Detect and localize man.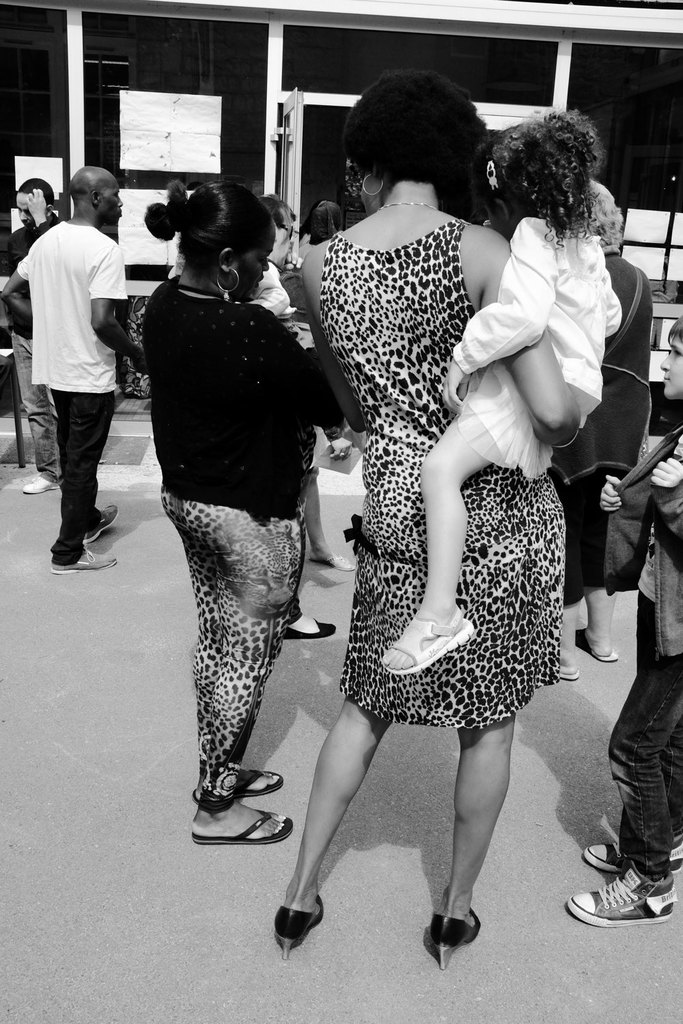
Localized at <region>0, 178, 66, 495</region>.
